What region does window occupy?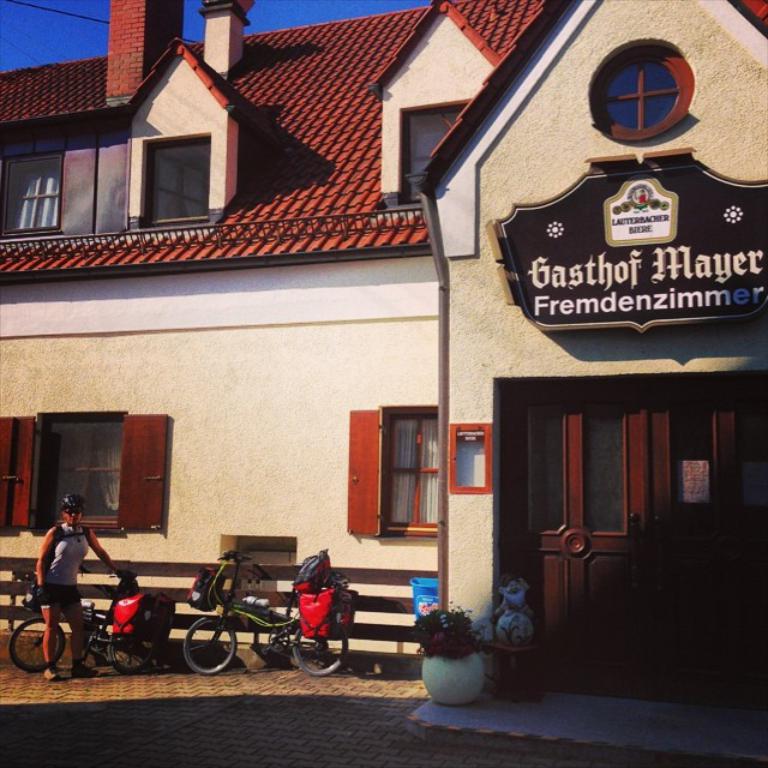
139, 128, 209, 226.
